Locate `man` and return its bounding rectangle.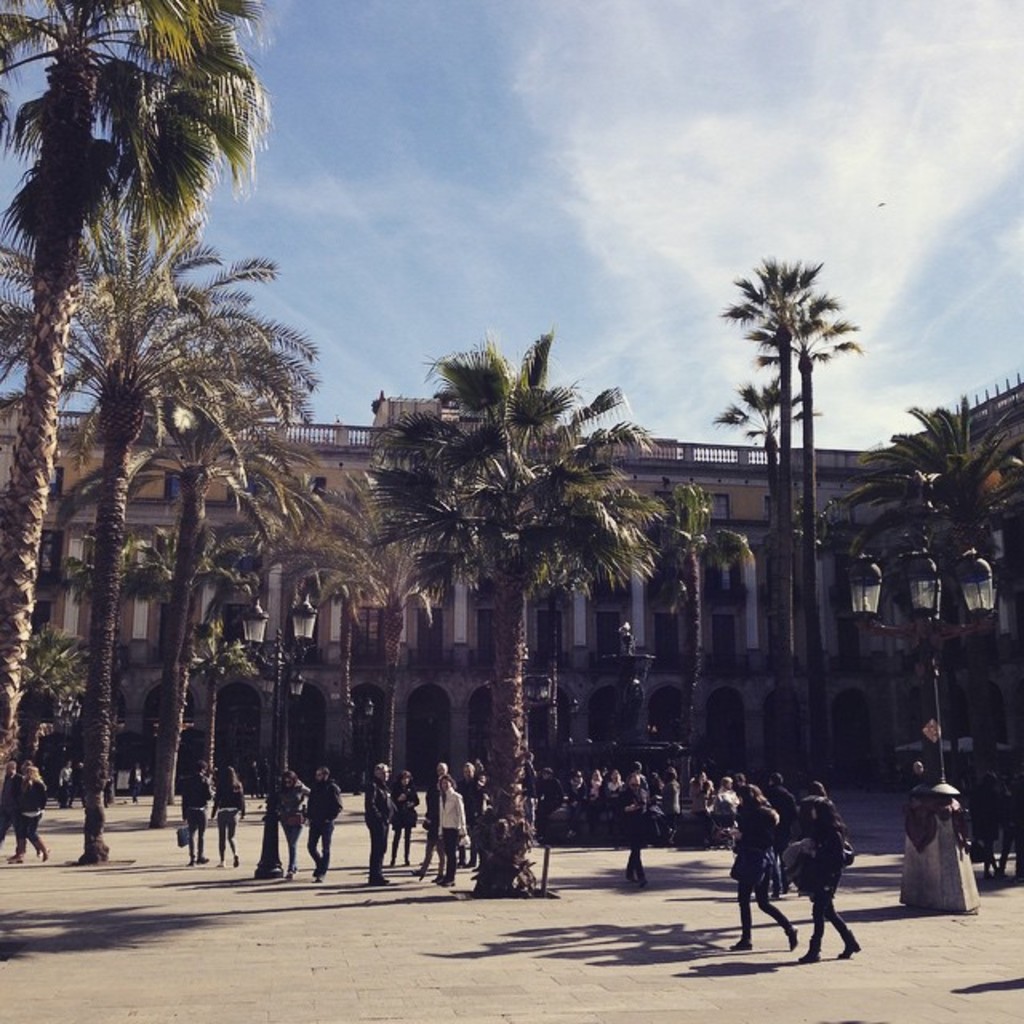
bbox=(760, 771, 800, 894).
